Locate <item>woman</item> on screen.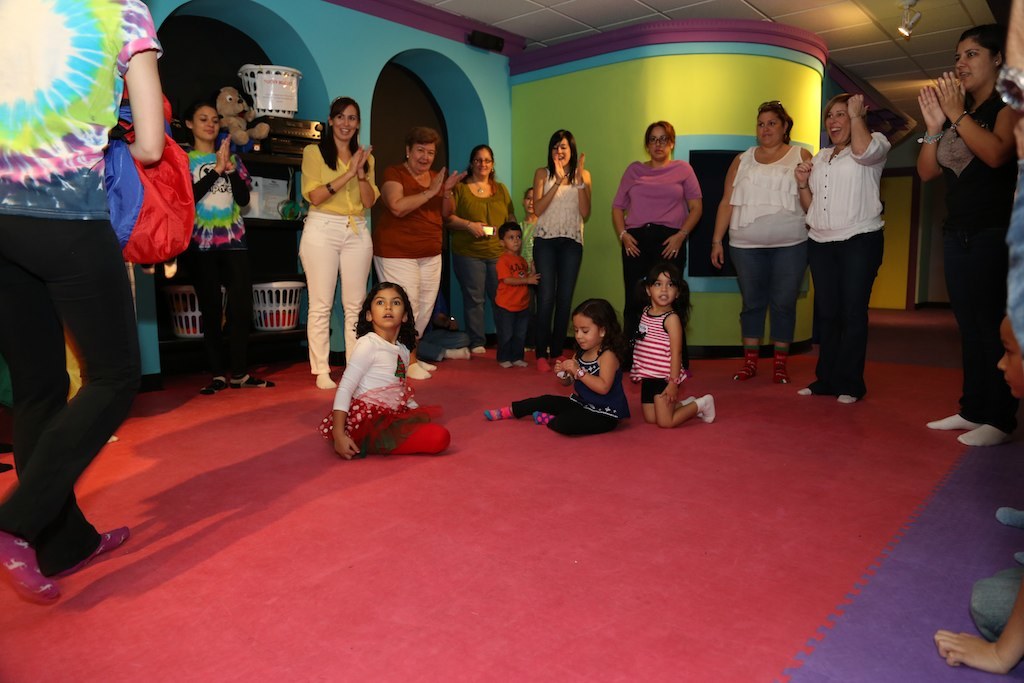
On screen at 454/139/515/347.
